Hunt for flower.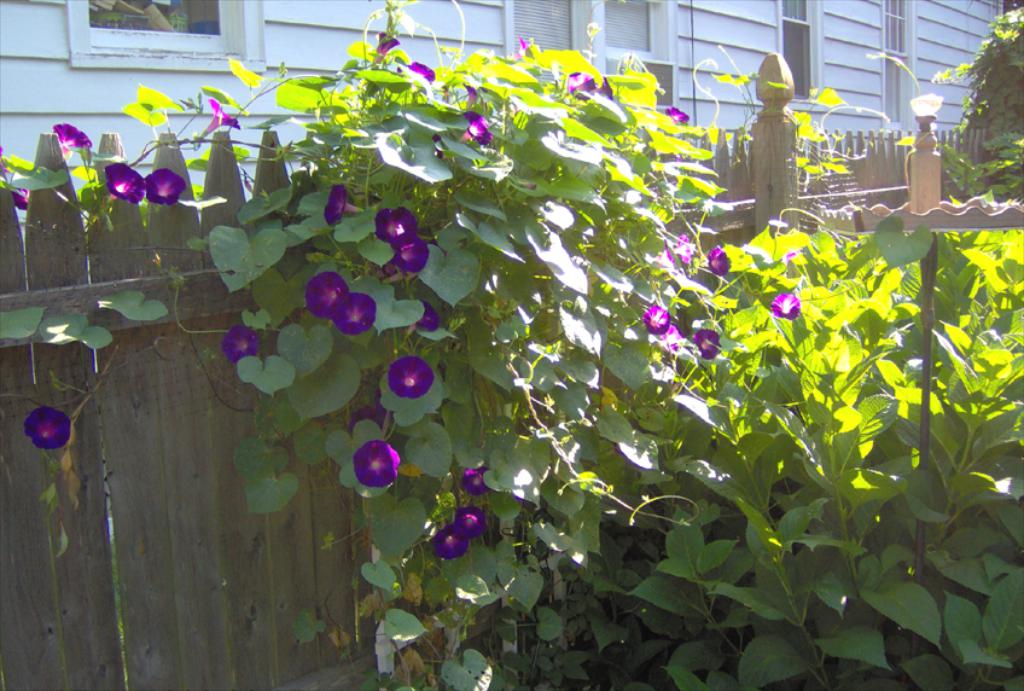
Hunted down at detection(373, 205, 417, 244).
